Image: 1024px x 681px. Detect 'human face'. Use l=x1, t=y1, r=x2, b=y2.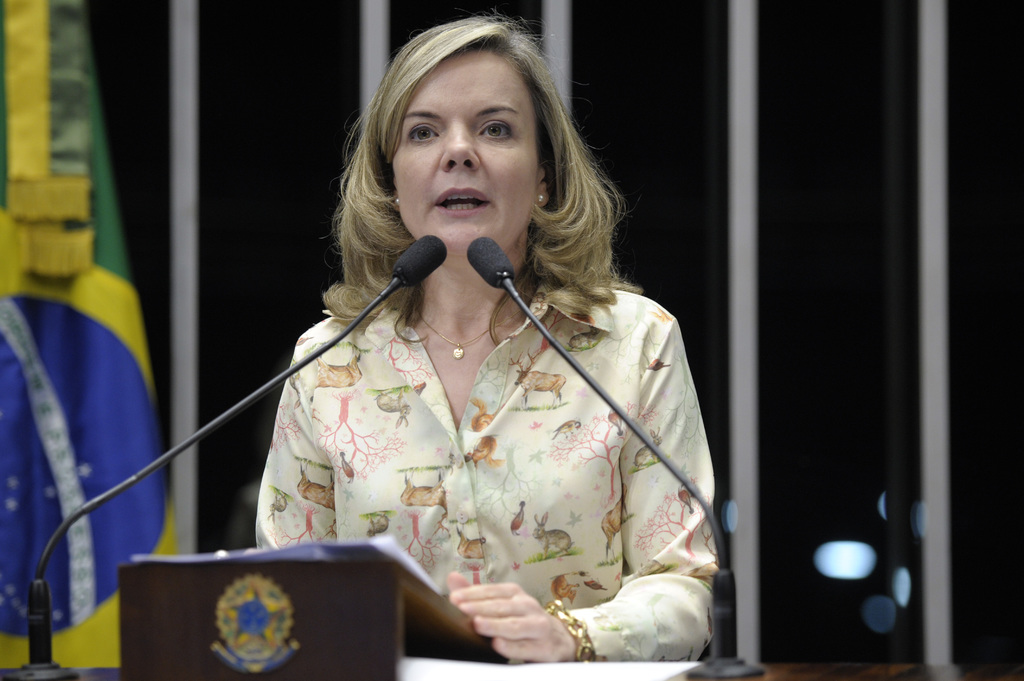
l=392, t=50, r=536, b=251.
